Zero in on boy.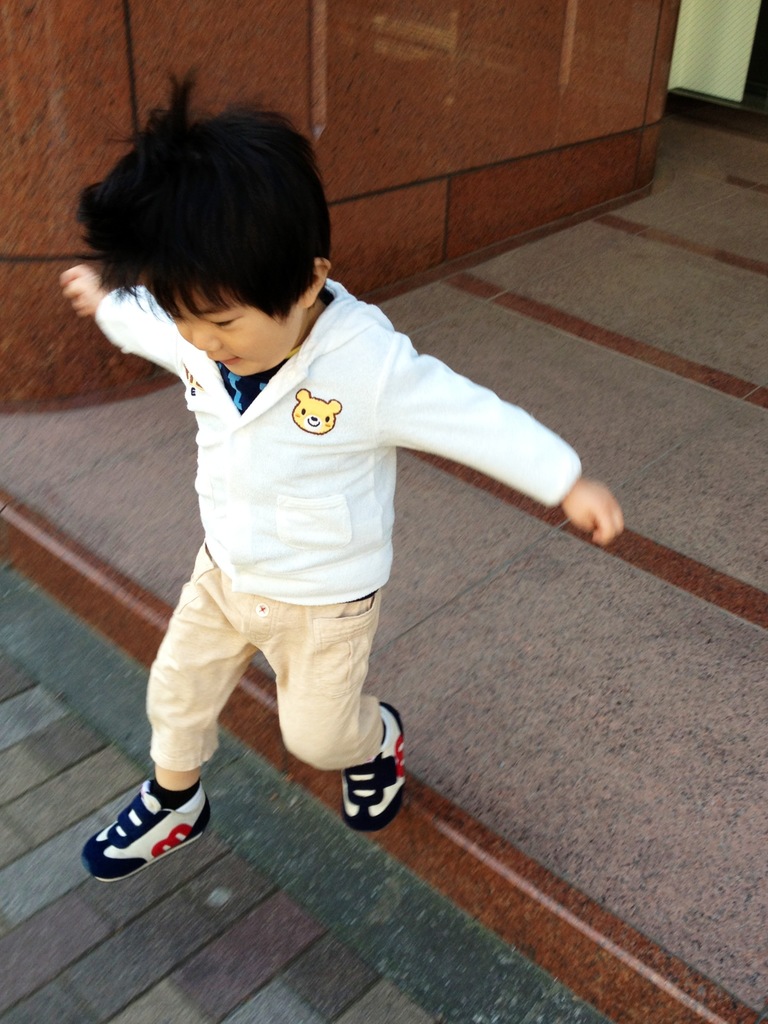
Zeroed in: pyautogui.locateOnScreen(45, 113, 550, 876).
